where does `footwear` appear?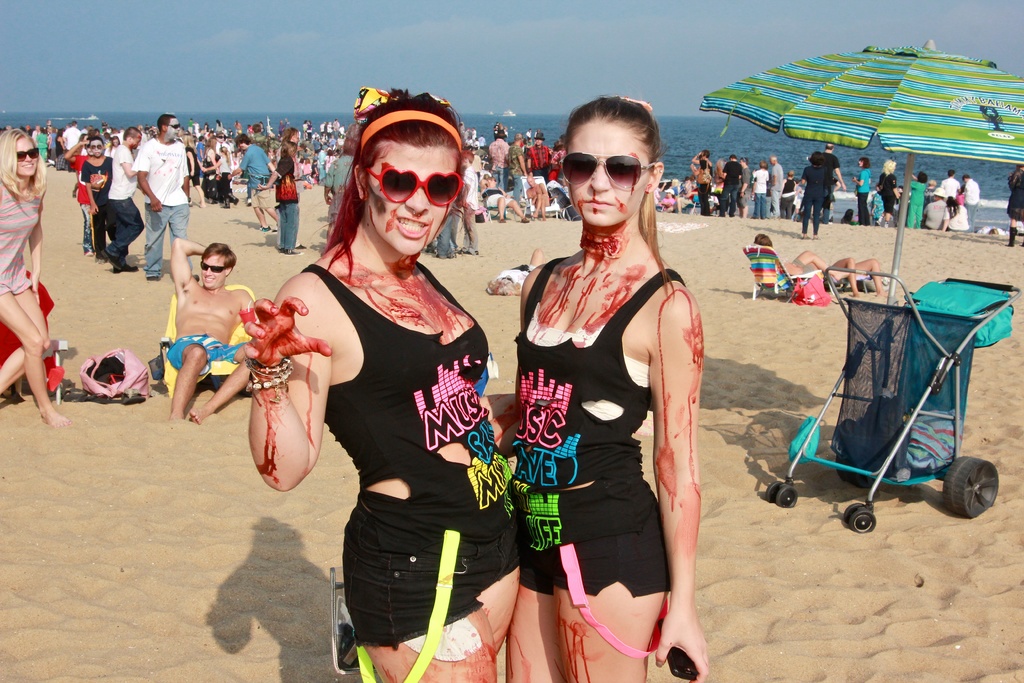
Appears at box(282, 243, 300, 255).
